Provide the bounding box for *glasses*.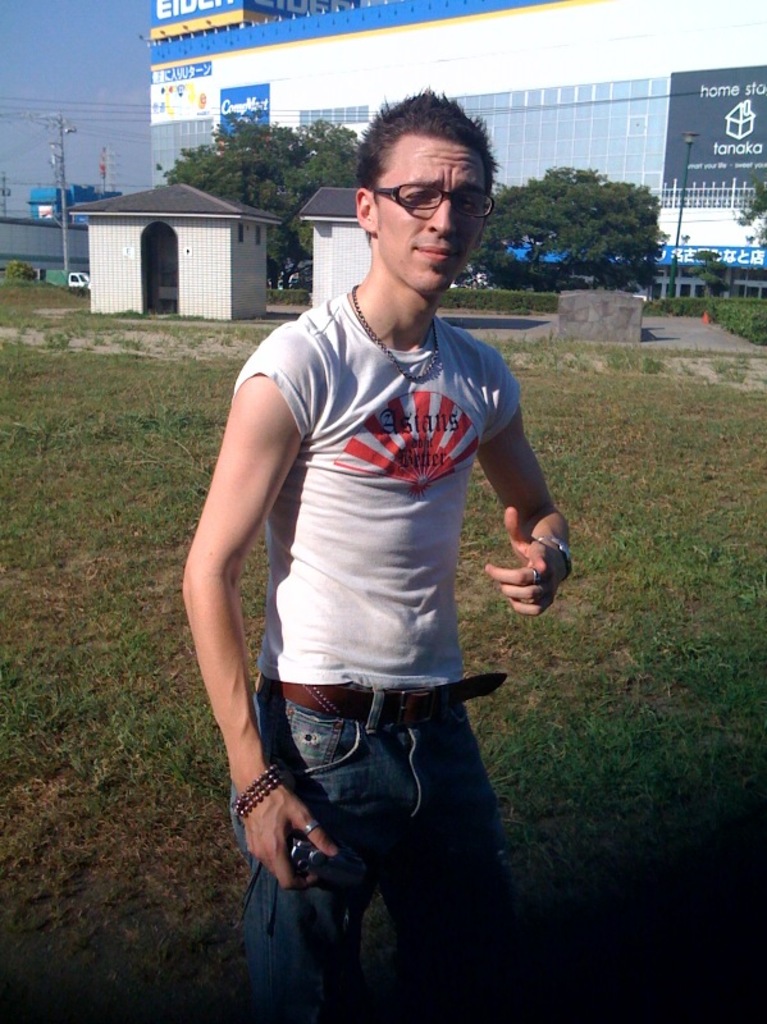
360/164/489/215.
